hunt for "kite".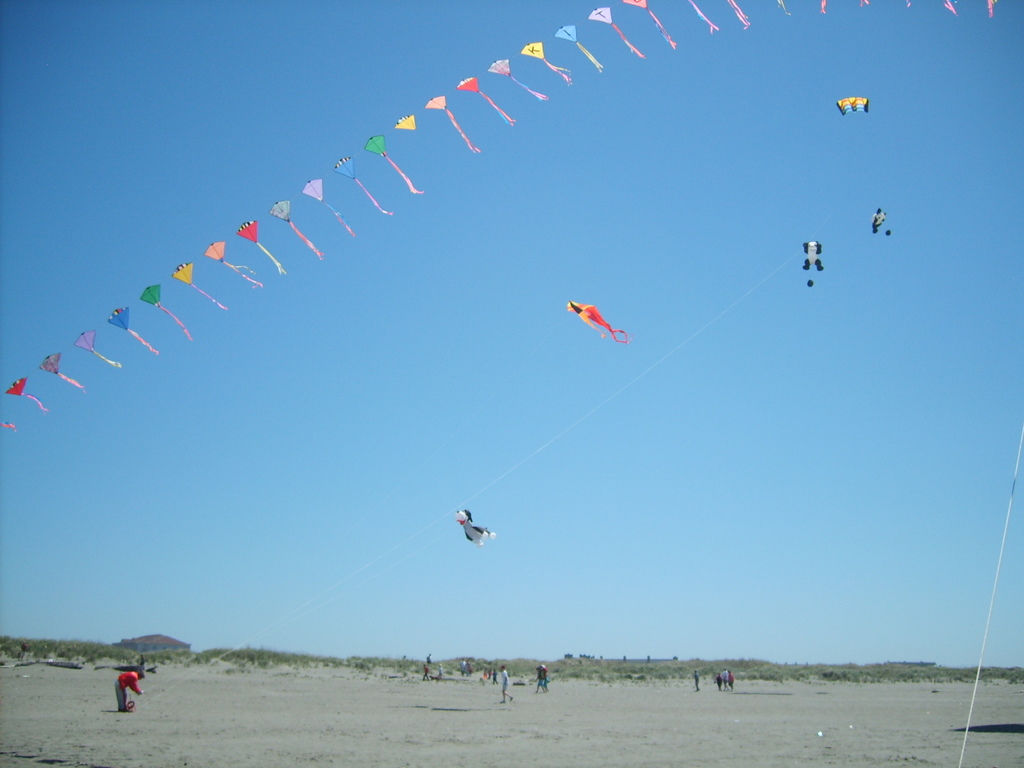
Hunted down at bbox(36, 352, 86, 392).
